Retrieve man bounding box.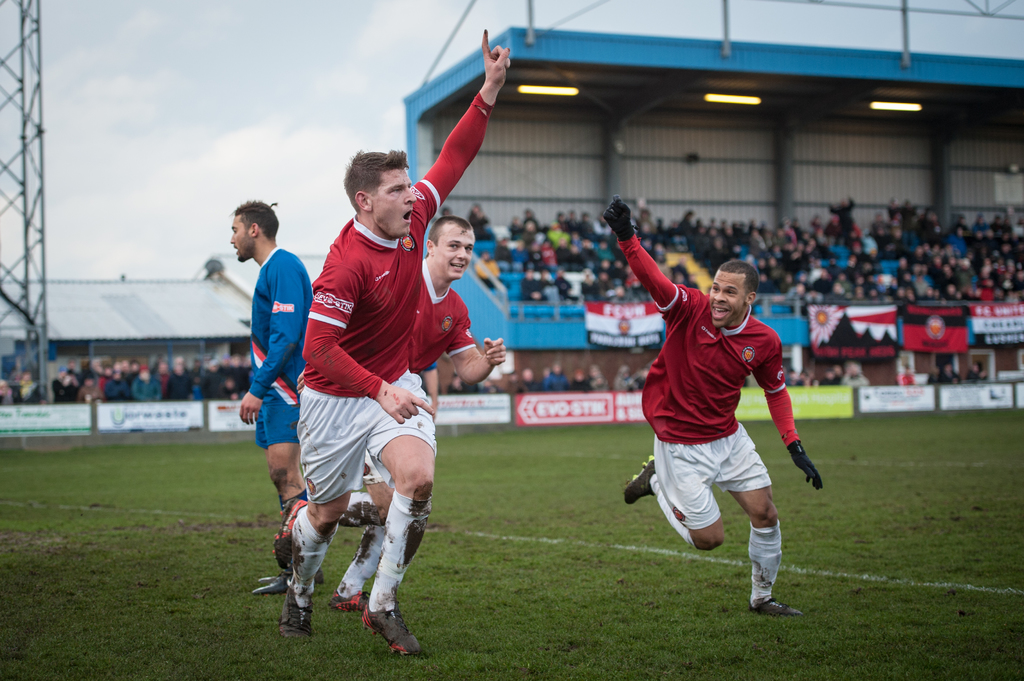
Bounding box: [x1=330, y1=217, x2=509, y2=616].
